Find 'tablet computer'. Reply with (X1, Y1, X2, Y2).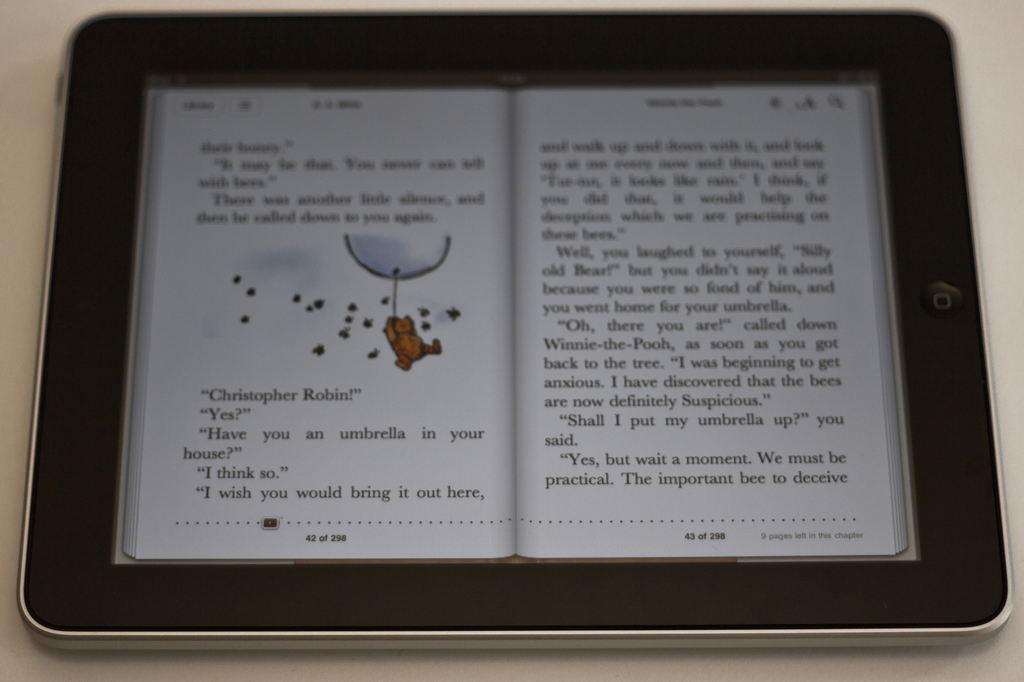
(18, 6, 1016, 653).
